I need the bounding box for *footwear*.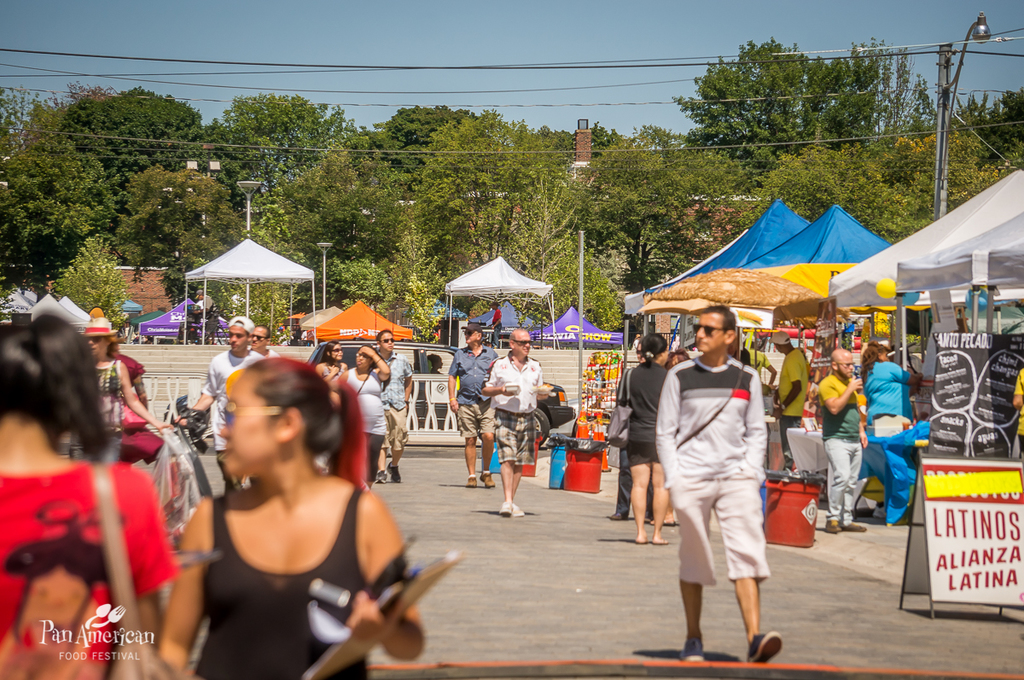
Here it is: (375, 468, 388, 485).
